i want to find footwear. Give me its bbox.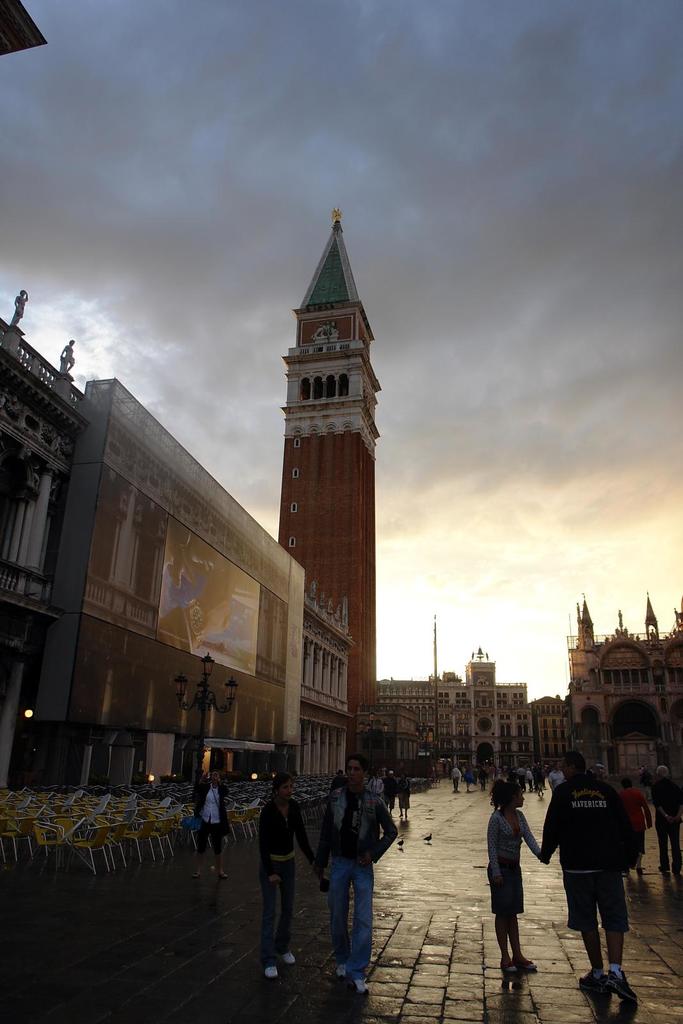
{"left": 520, "top": 958, "right": 550, "bottom": 977}.
